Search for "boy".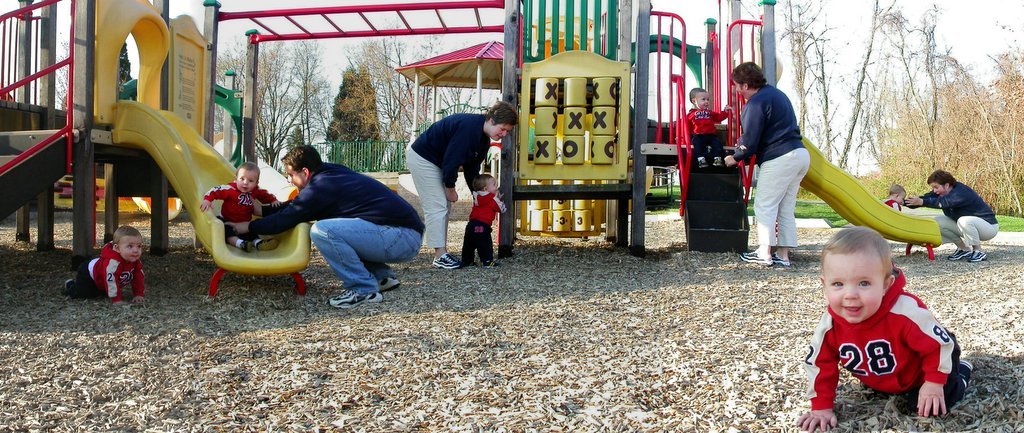
Found at BBox(804, 222, 975, 417).
